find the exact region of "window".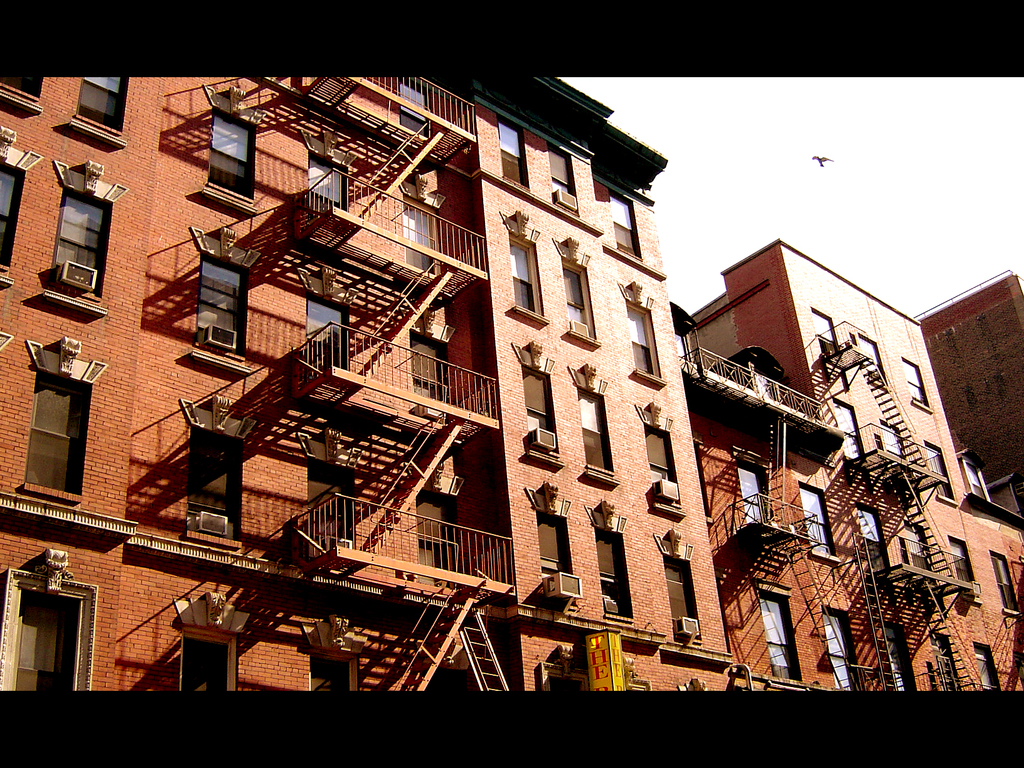
Exact region: (993, 549, 1017, 610).
